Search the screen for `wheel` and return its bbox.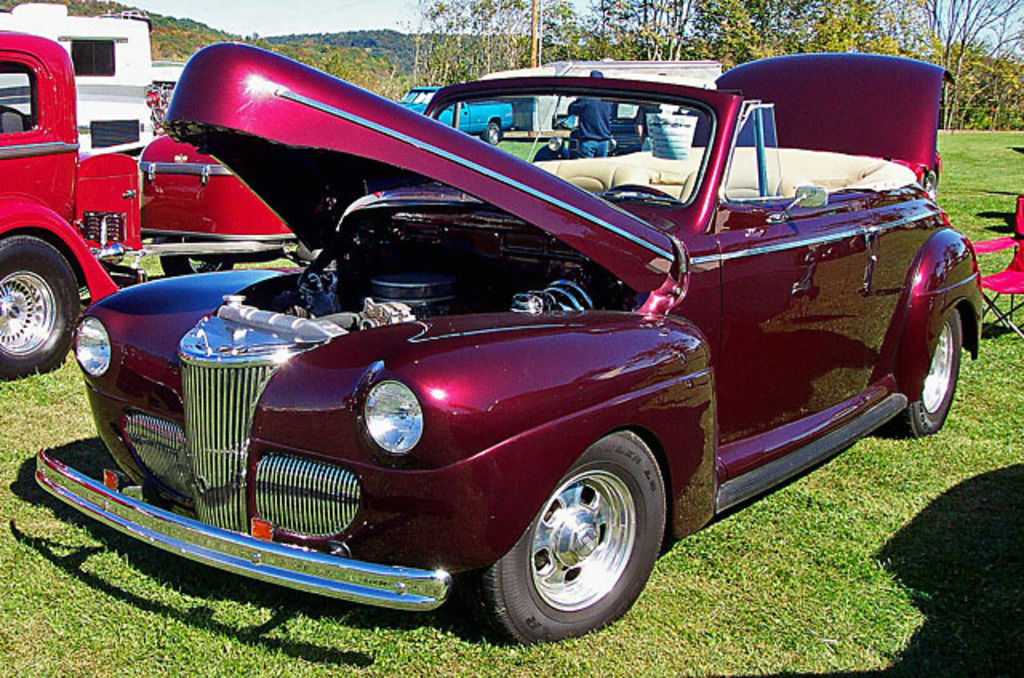
Found: detection(896, 309, 962, 438).
